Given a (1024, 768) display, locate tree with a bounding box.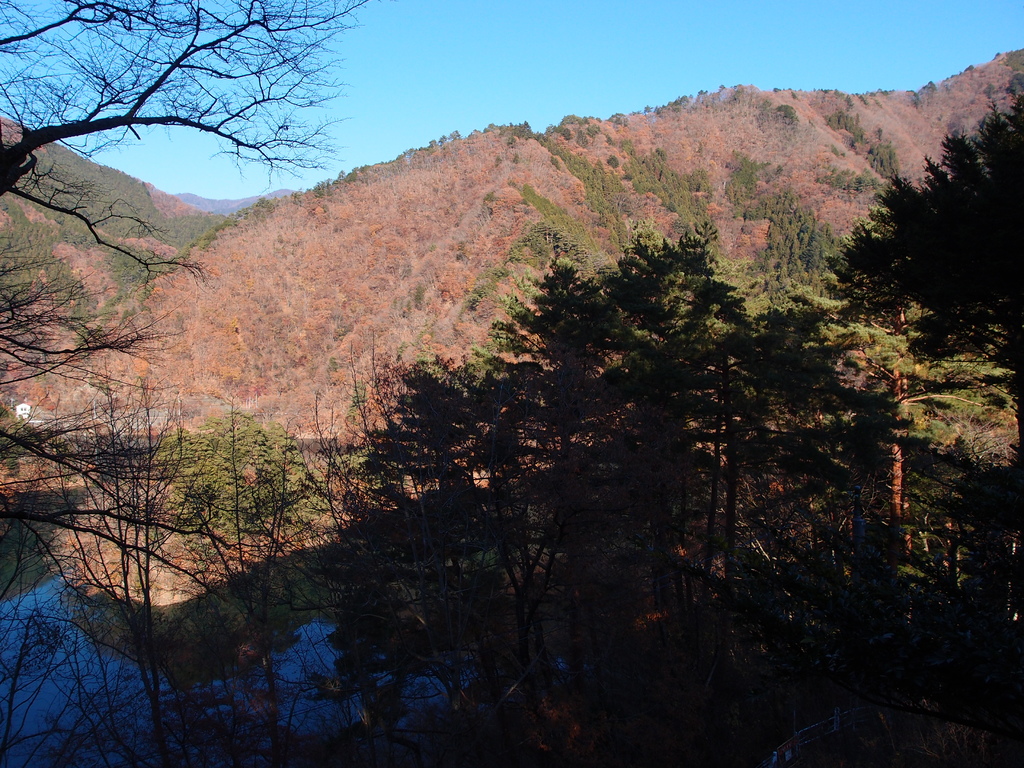
Located: locate(819, 88, 1023, 451).
